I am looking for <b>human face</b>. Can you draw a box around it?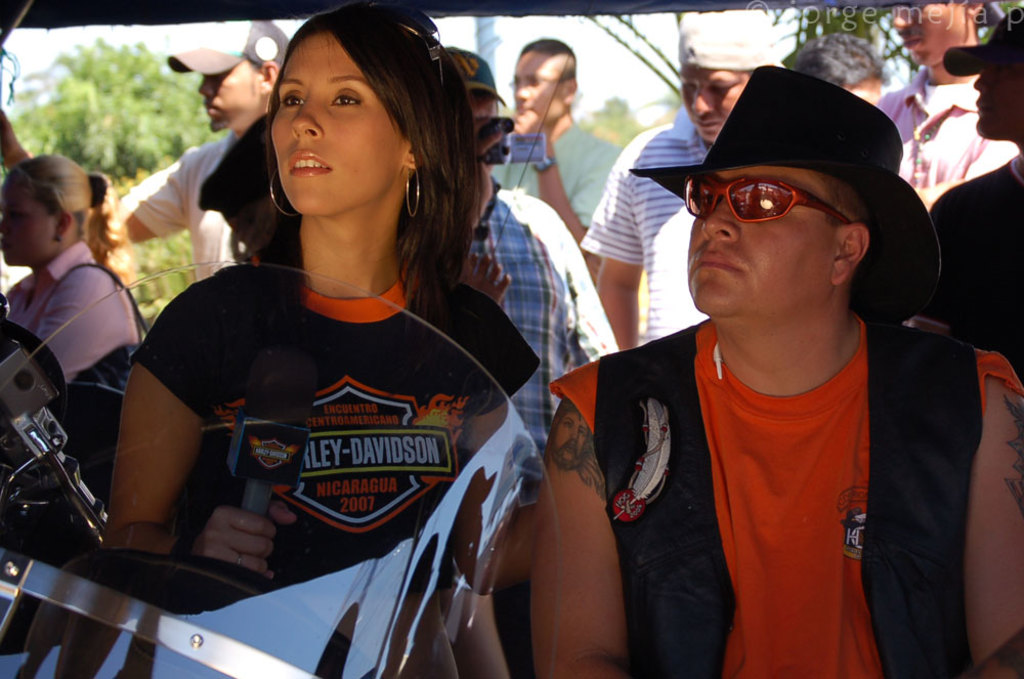
Sure, the bounding box is select_region(504, 55, 566, 126).
